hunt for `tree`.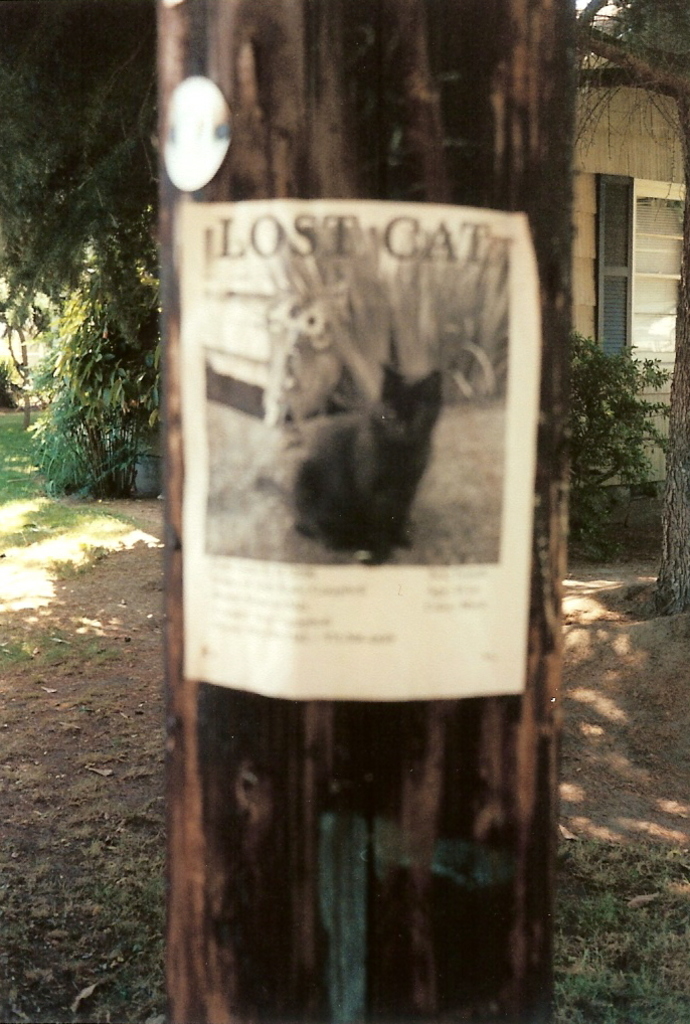
Hunted down at crop(571, 0, 689, 622).
